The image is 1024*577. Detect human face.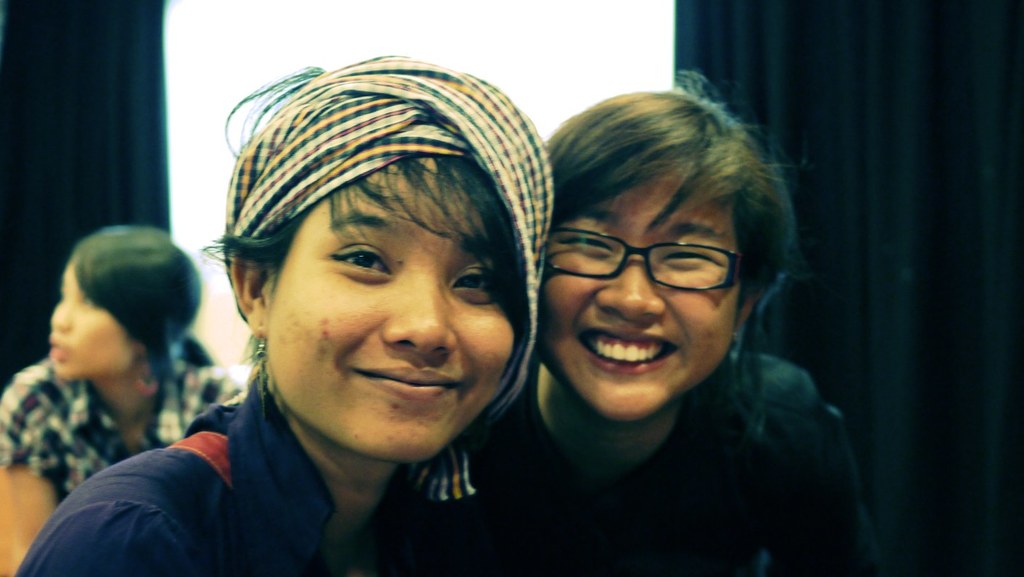
Detection: detection(264, 165, 514, 465).
